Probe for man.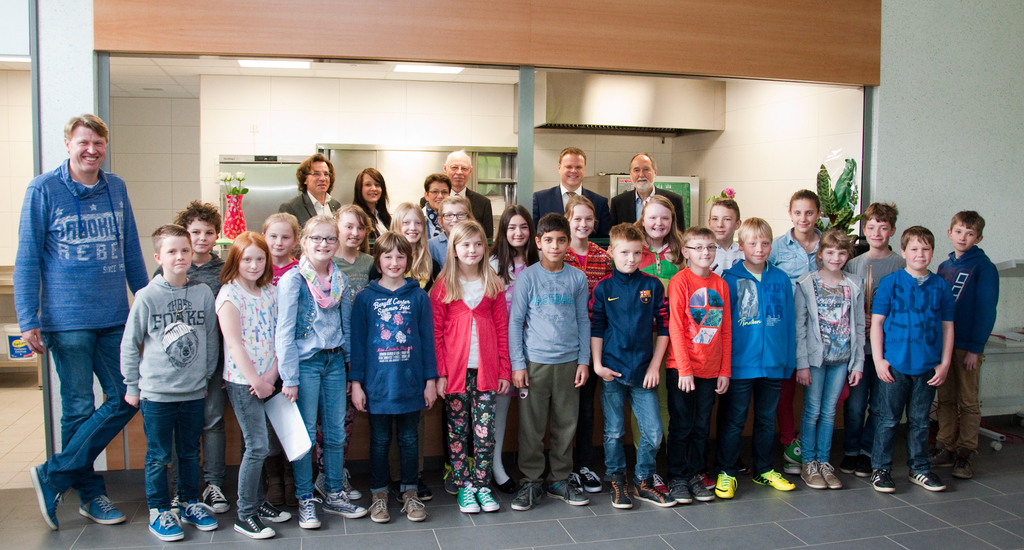
Probe result: detection(417, 149, 495, 241).
